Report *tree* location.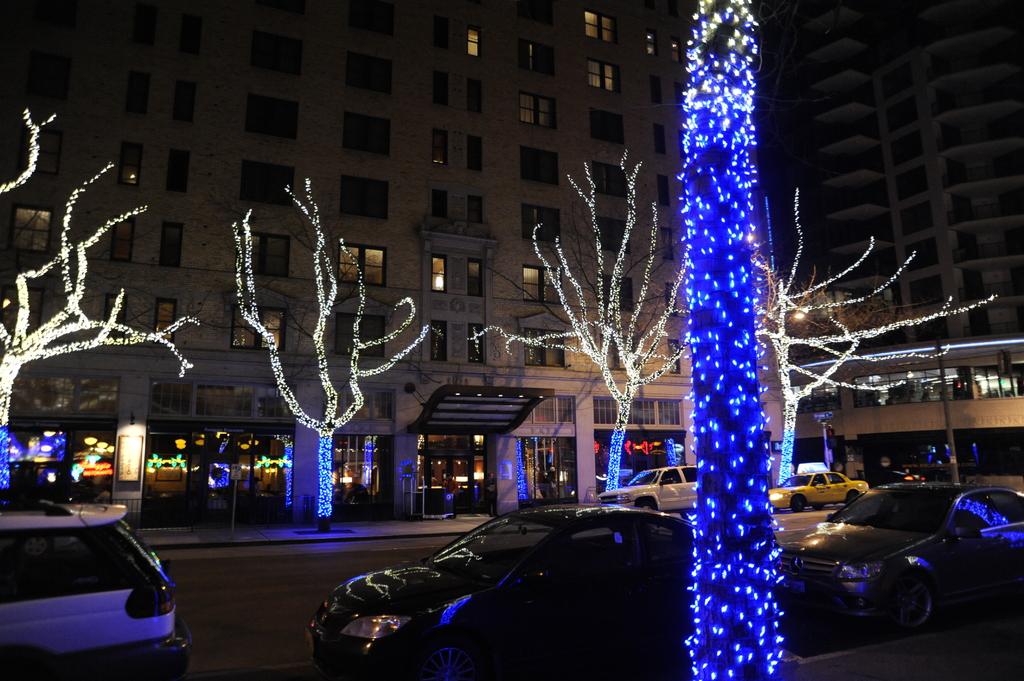
Report: locate(227, 168, 442, 527).
